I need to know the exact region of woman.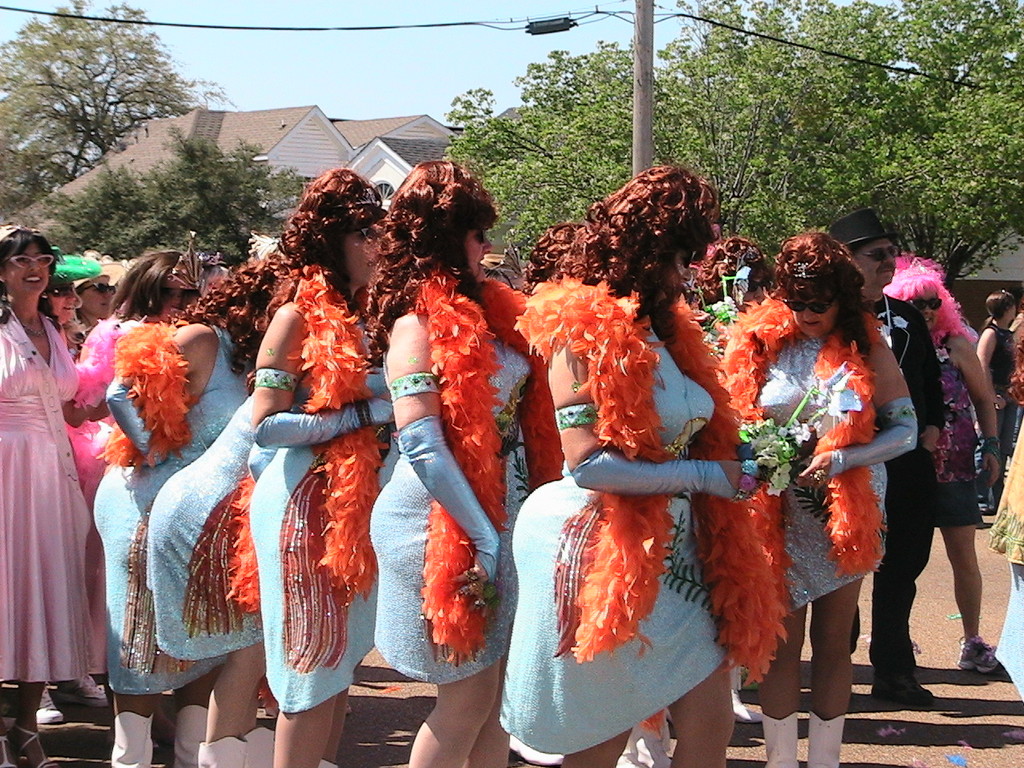
Region: <bbox>727, 224, 914, 730</bbox>.
